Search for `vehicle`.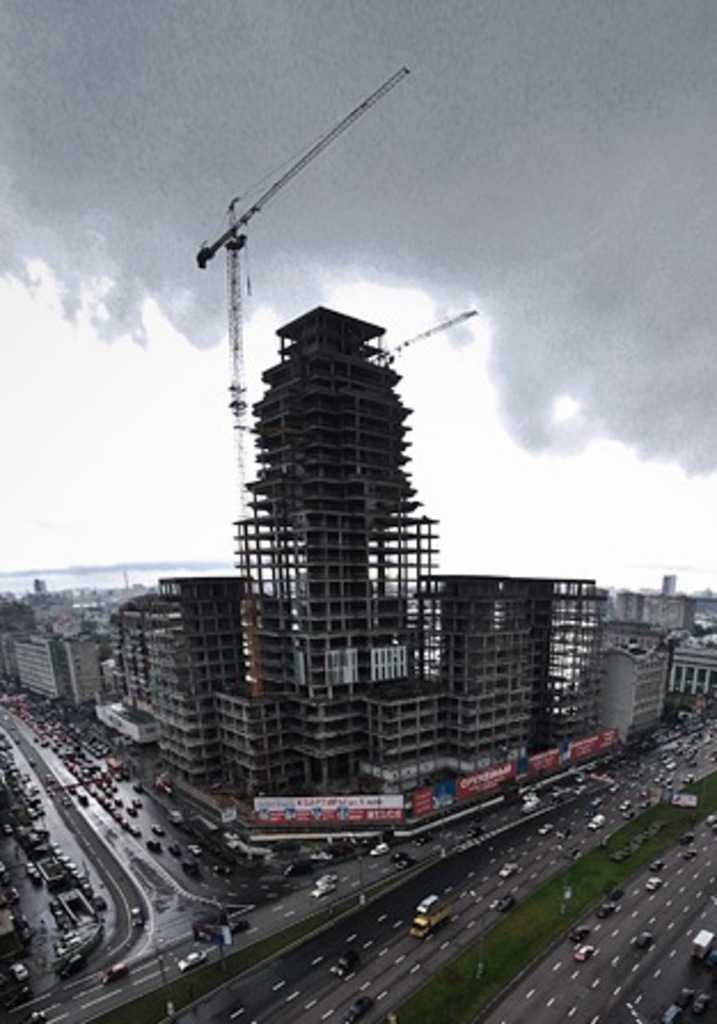
Found at box(573, 942, 596, 962).
